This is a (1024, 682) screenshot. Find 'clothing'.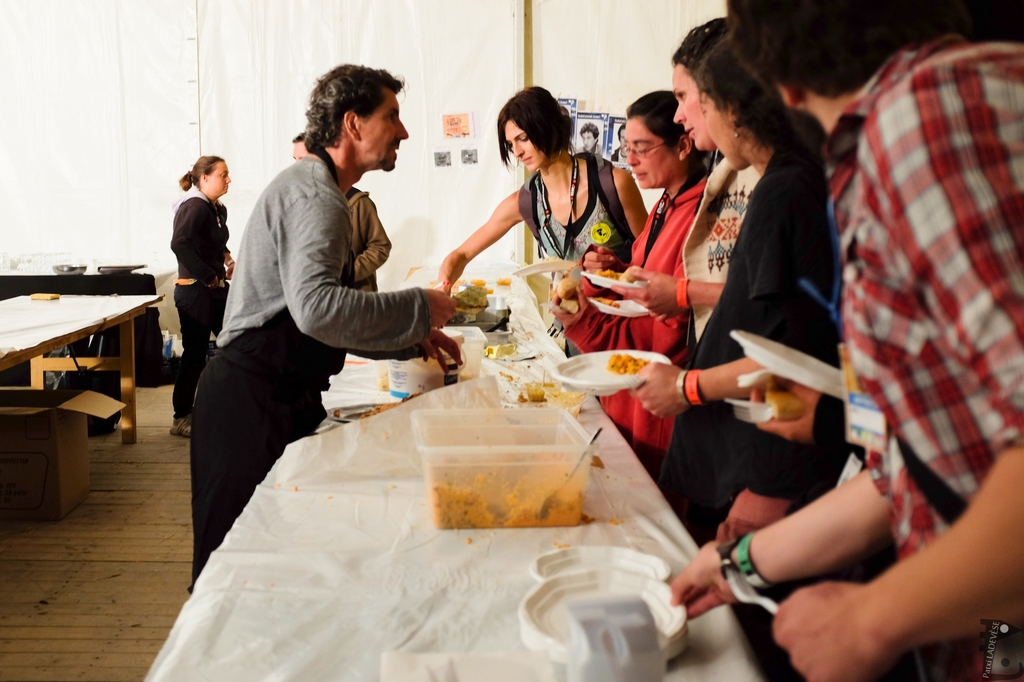
Bounding box: (557,168,712,470).
